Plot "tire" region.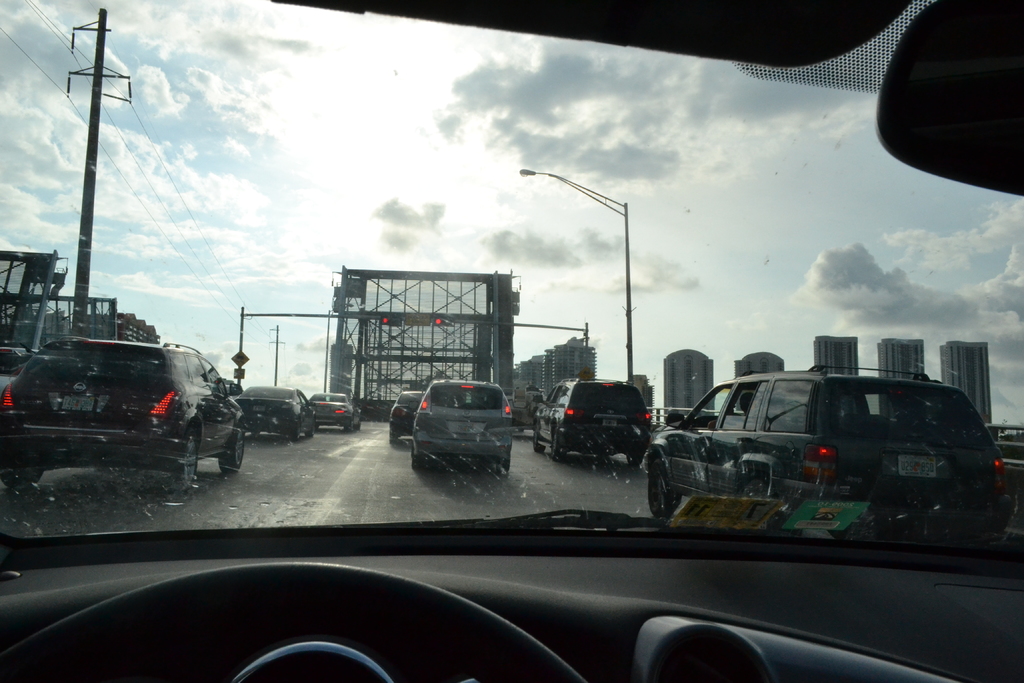
Plotted at {"left": 737, "top": 473, "right": 802, "bottom": 532}.
